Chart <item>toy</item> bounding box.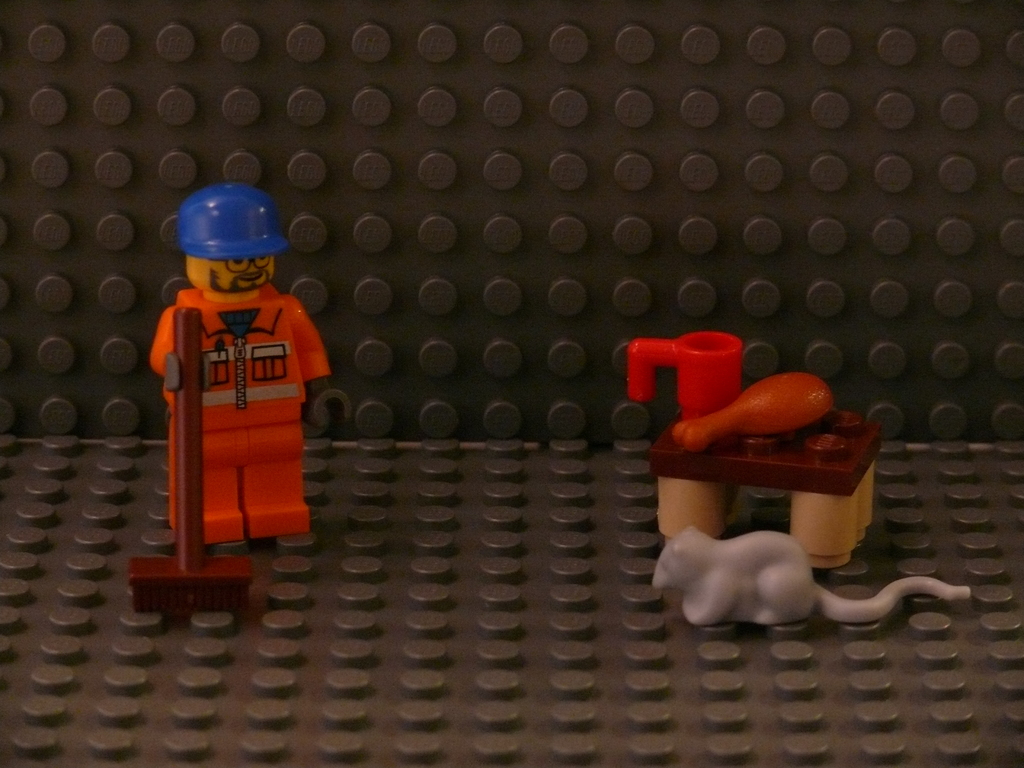
Charted: BBox(669, 372, 823, 461).
